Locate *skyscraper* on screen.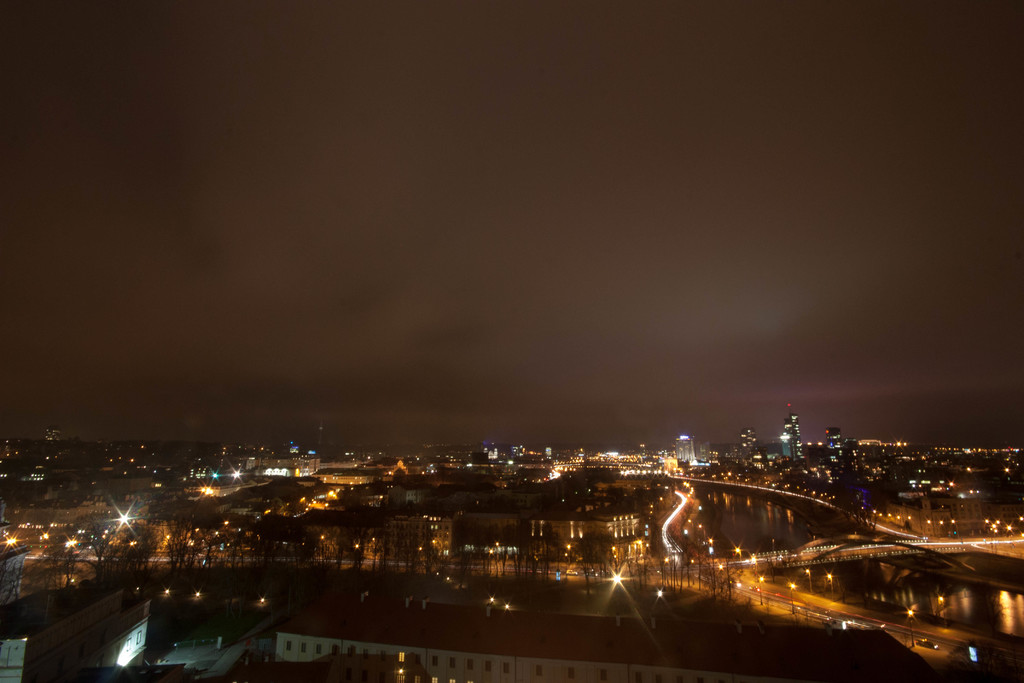
On screen at bbox=(831, 432, 842, 461).
